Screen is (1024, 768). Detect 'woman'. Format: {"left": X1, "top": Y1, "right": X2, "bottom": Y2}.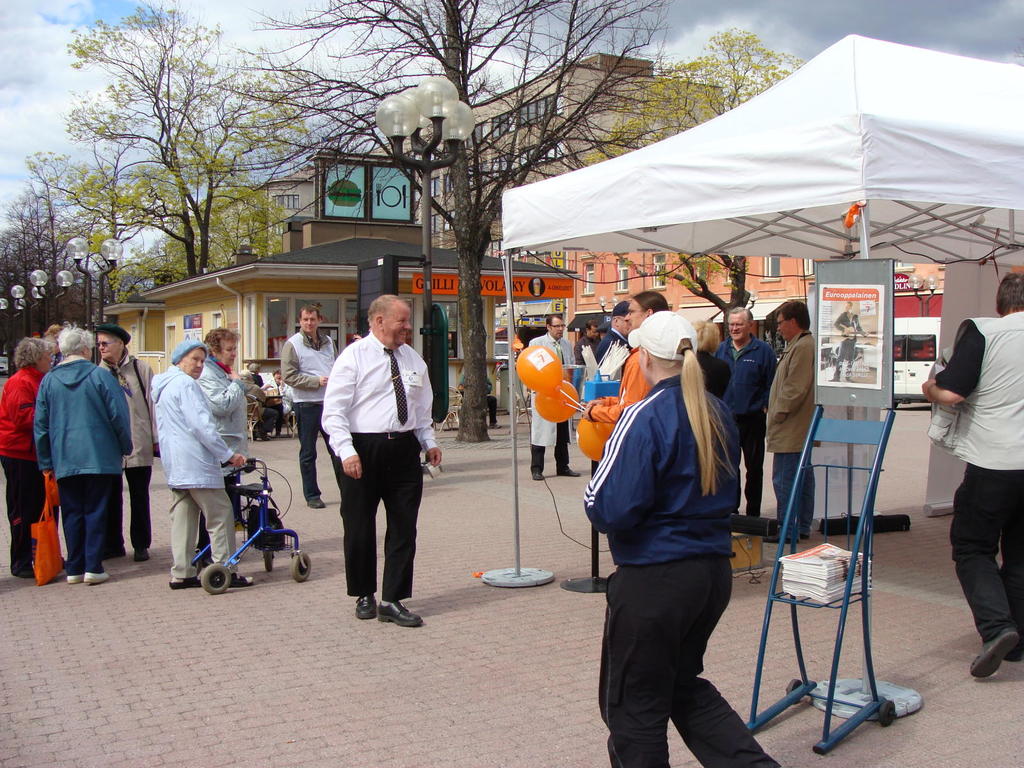
{"left": 575, "top": 316, "right": 771, "bottom": 762}.
